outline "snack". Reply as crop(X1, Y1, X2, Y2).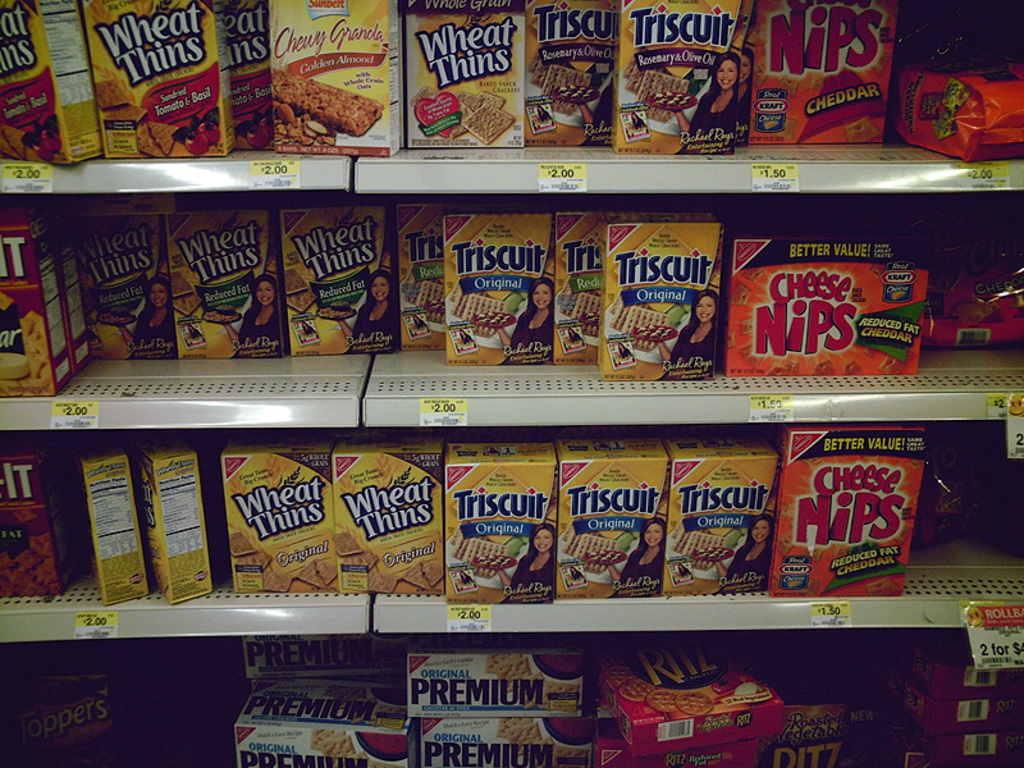
crop(524, 37, 602, 132).
